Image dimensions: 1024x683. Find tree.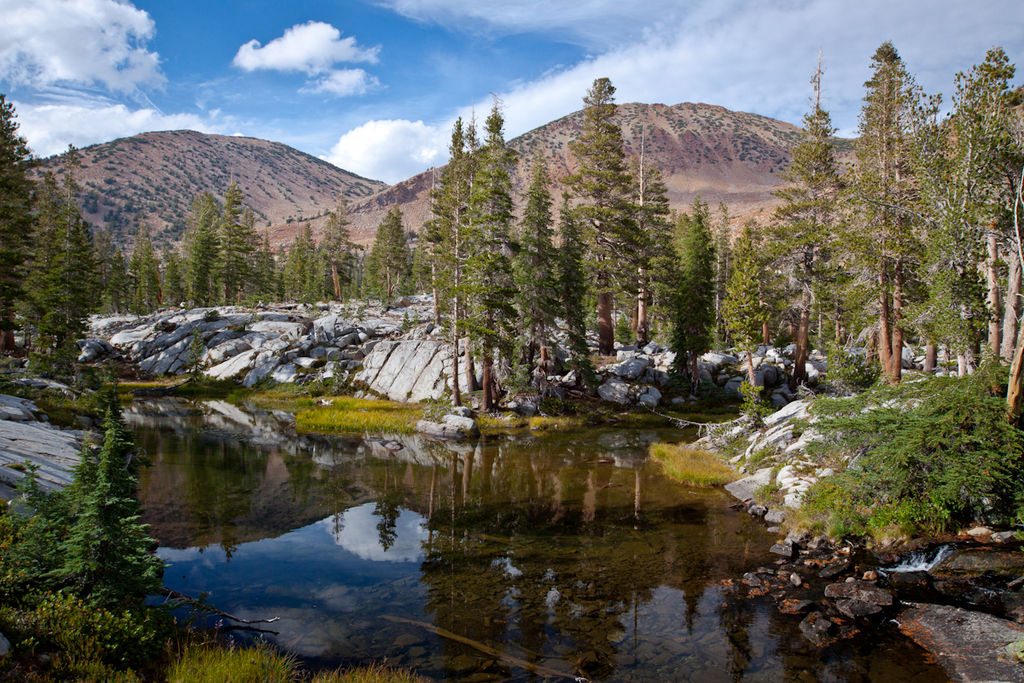
561, 64, 620, 343.
